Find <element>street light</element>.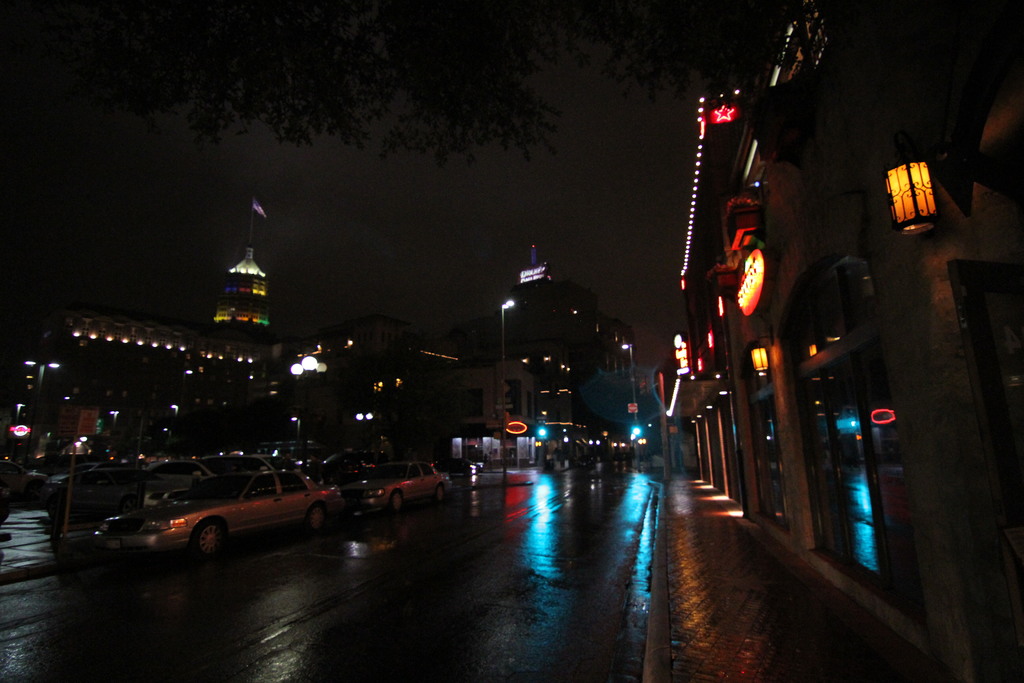
618/342/641/427.
